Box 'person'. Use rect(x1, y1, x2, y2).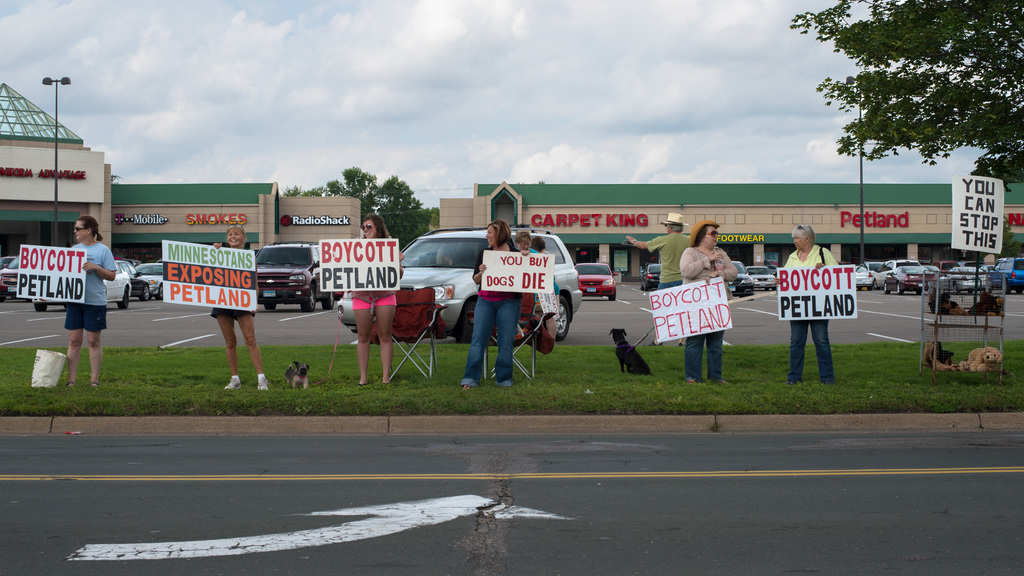
rect(535, 238, 560, 331).
